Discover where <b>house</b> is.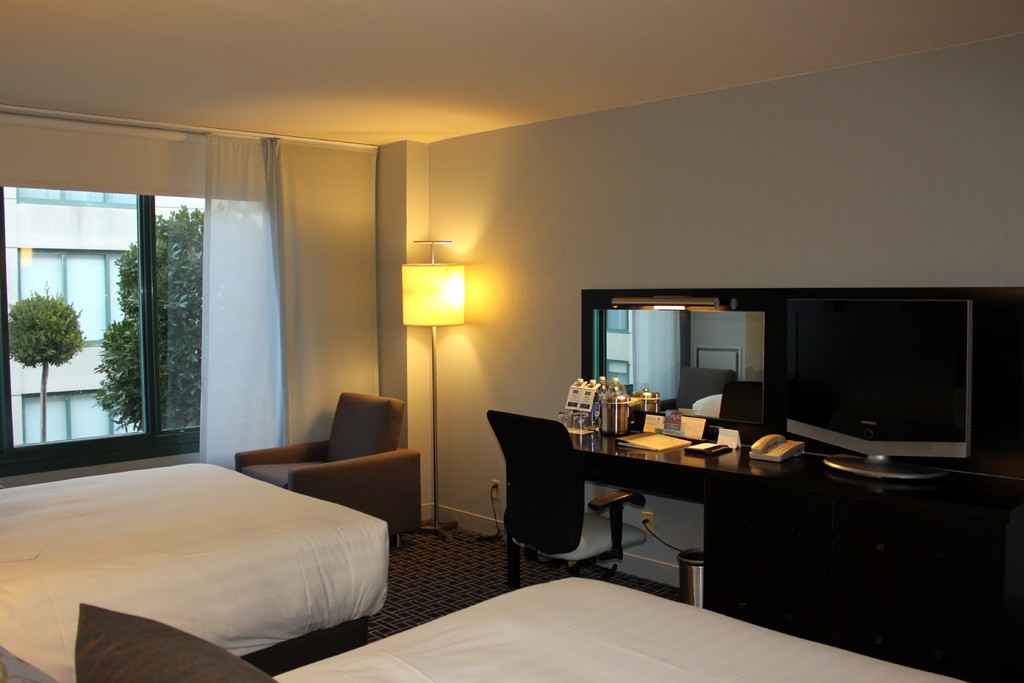
Discovered at locate(1, 0, 1023, 682).
